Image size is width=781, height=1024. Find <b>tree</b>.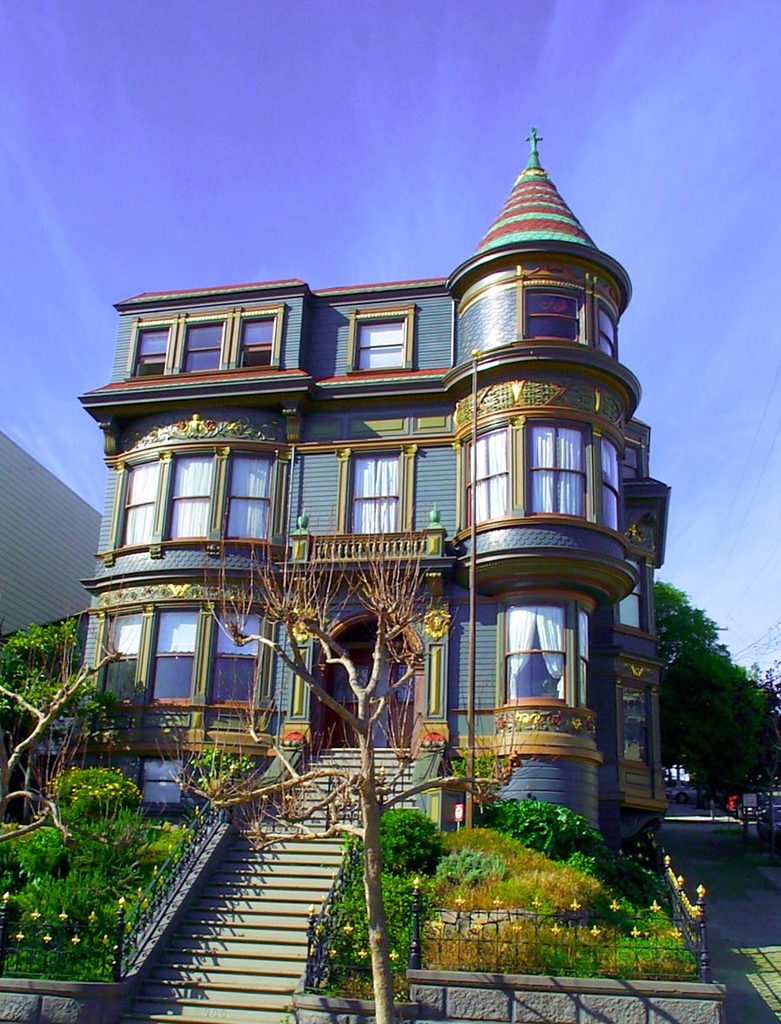
bbox=(0, 601, 127, 811).
